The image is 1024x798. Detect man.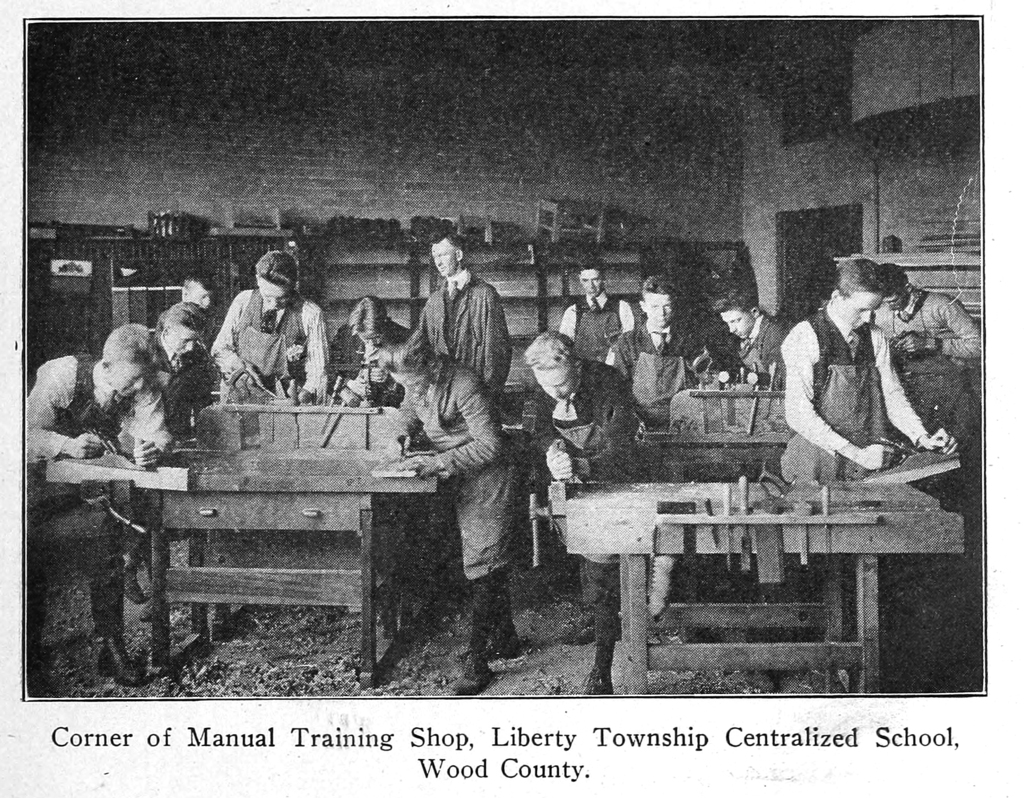
Detection: crop(716, 289, 808, 393).
